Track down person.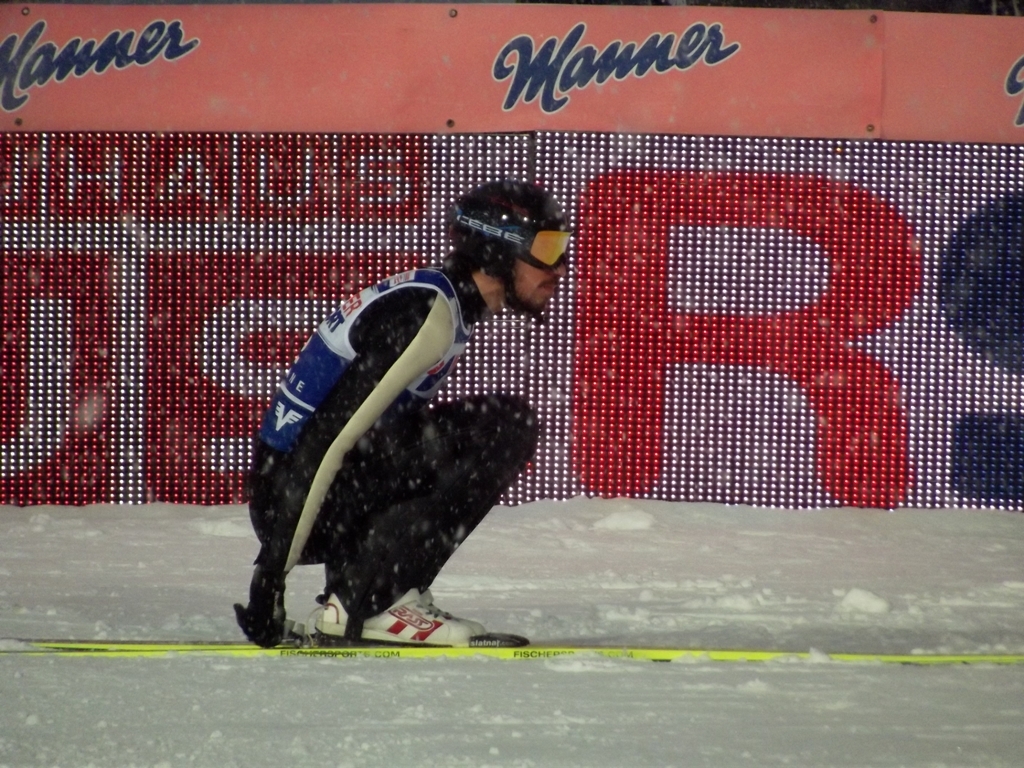
Tracked to bbox=(209, 173, 557, 667).
